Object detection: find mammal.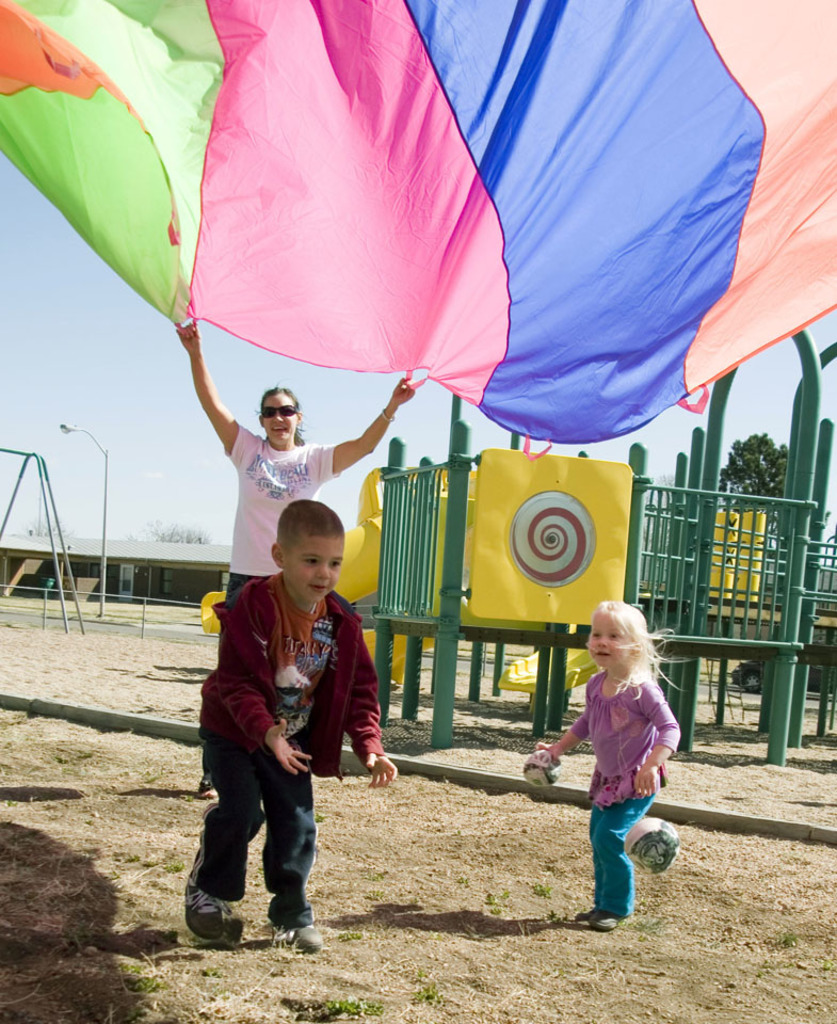
bbox=(529, 590, 681, 931).
